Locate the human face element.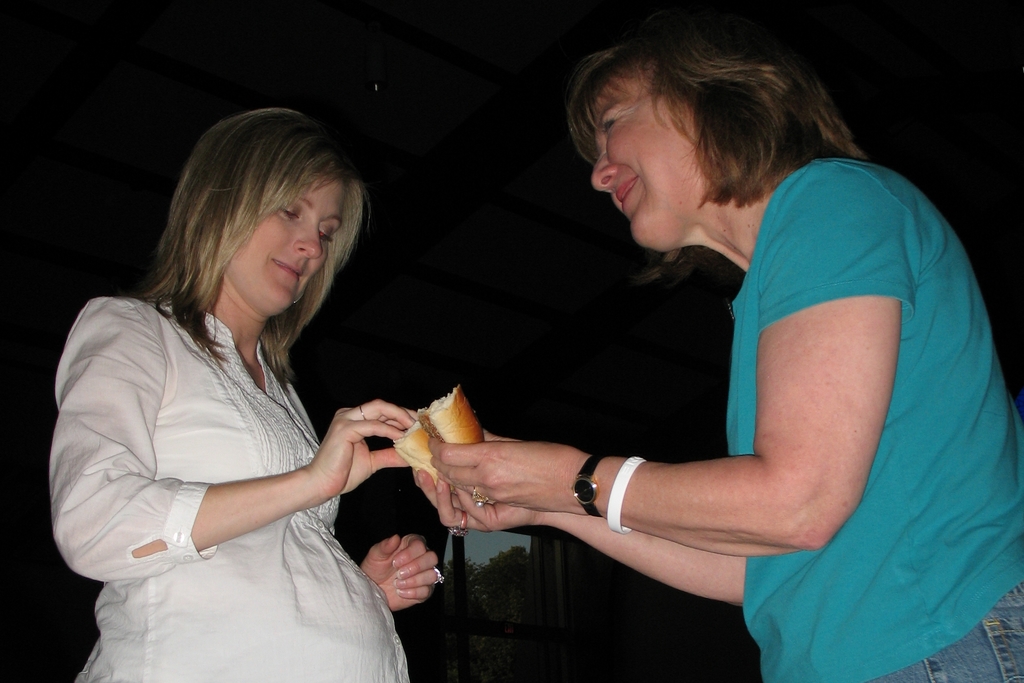
Element bbox: select_region(584, 51, 716, 257).
